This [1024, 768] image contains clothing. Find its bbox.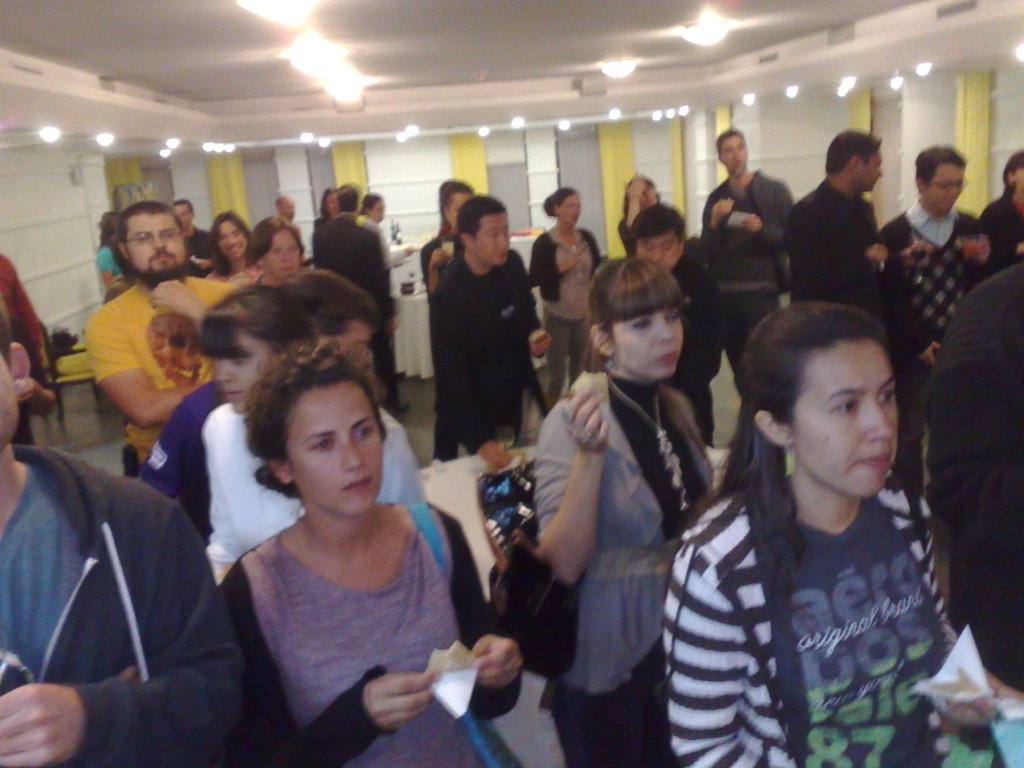
{"left": 616, "top": 210, "right": 634, "bottom": 259}.
